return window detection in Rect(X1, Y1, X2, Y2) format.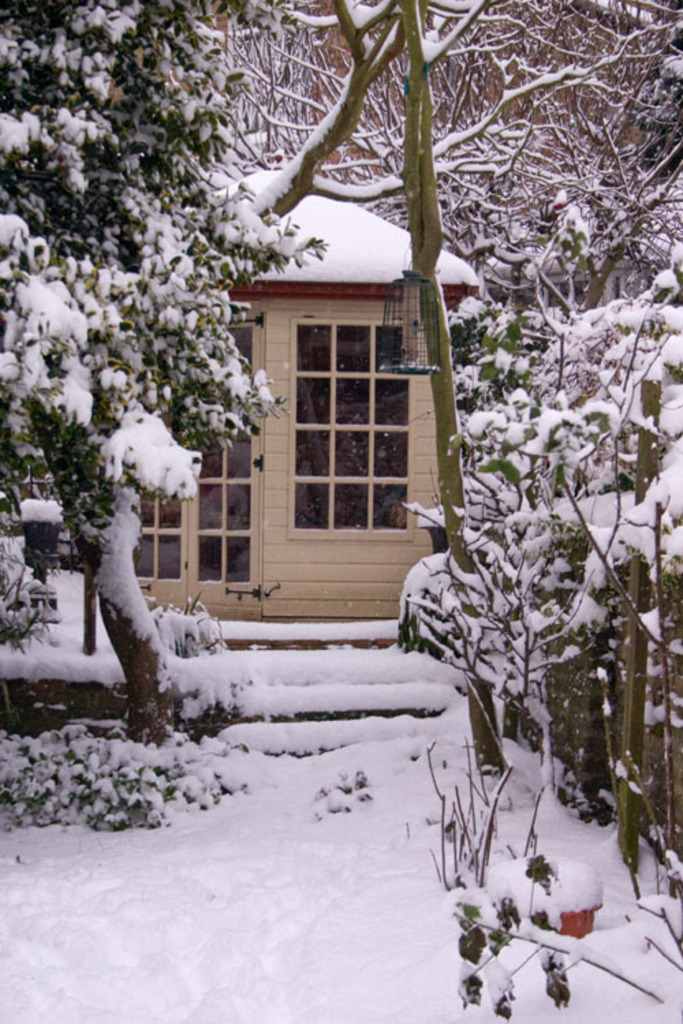
Rect(290, 318, 421, 542).
